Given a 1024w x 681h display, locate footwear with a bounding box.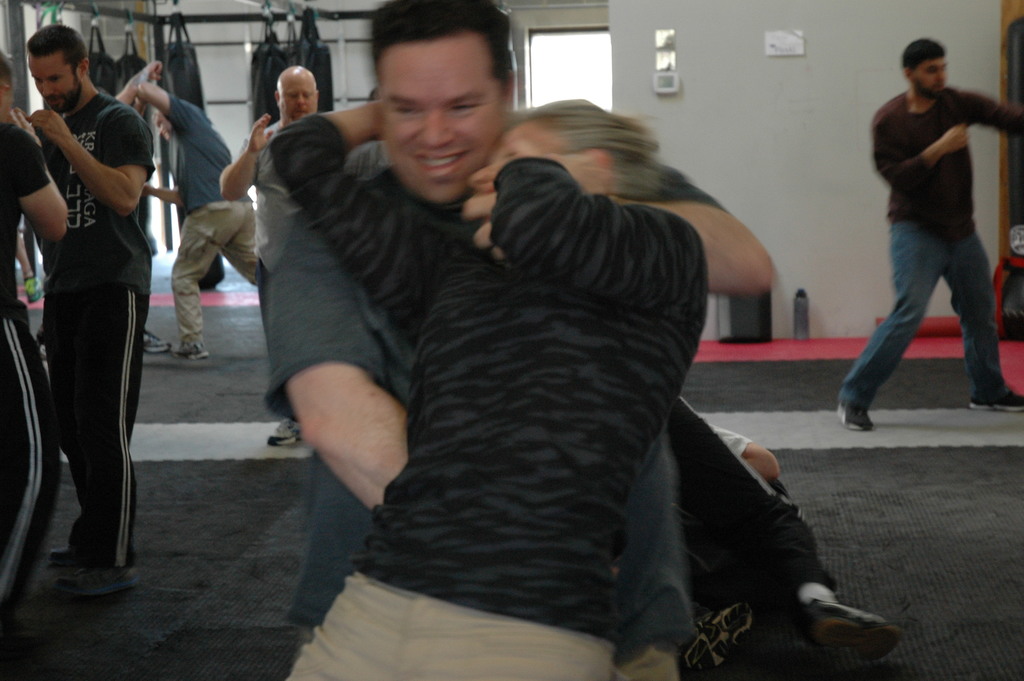
Located: 47:538:80:564.
